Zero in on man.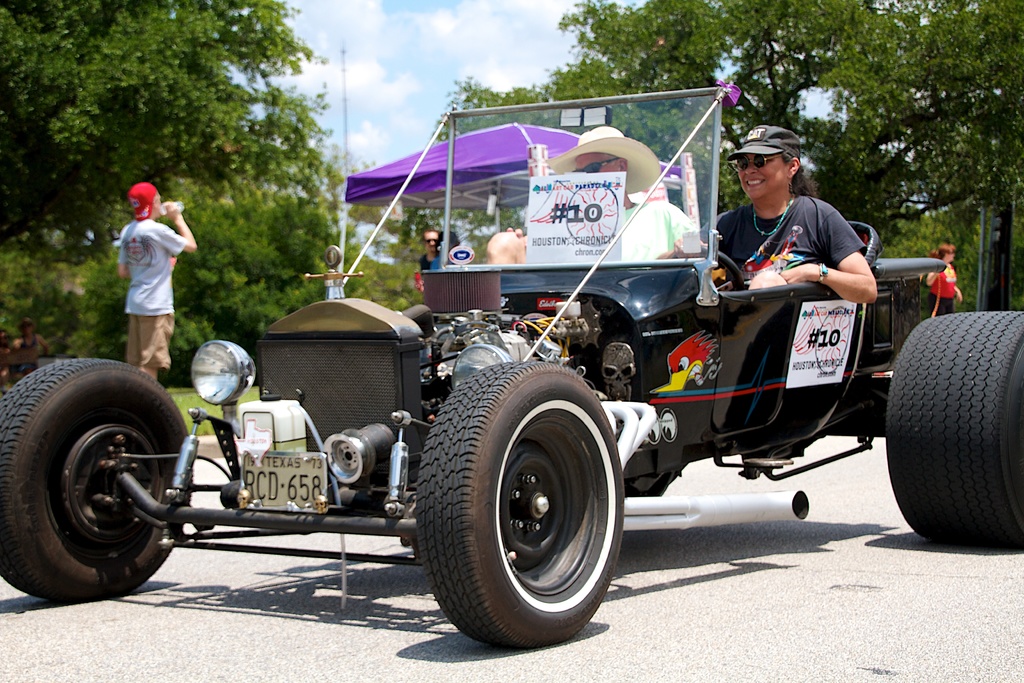
Zeroed in: <region>483, 124, 699, 257</region>.
